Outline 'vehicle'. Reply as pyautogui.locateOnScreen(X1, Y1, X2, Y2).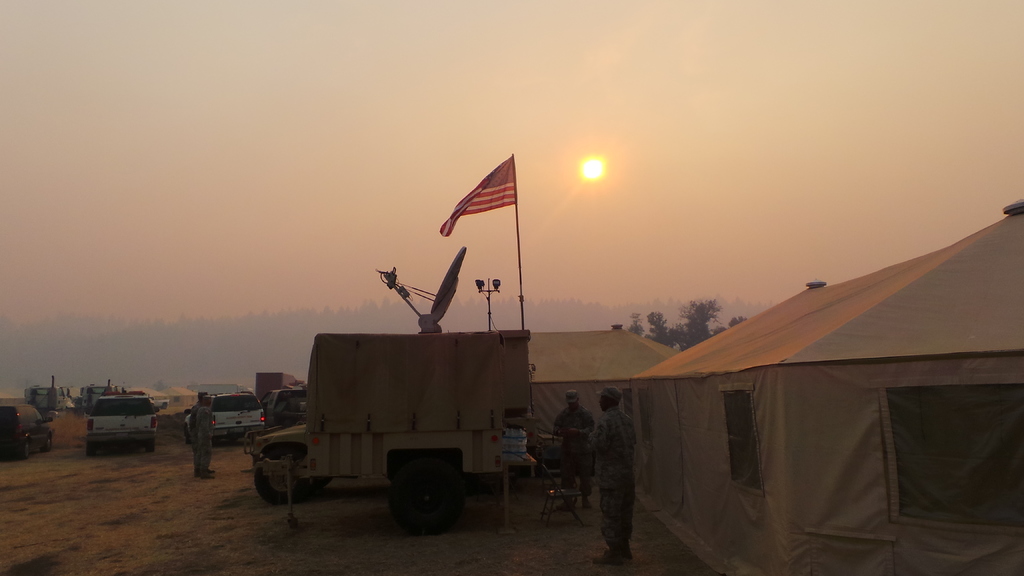
pyautogui.locateOnScreen(0, 400, 58, 458).
